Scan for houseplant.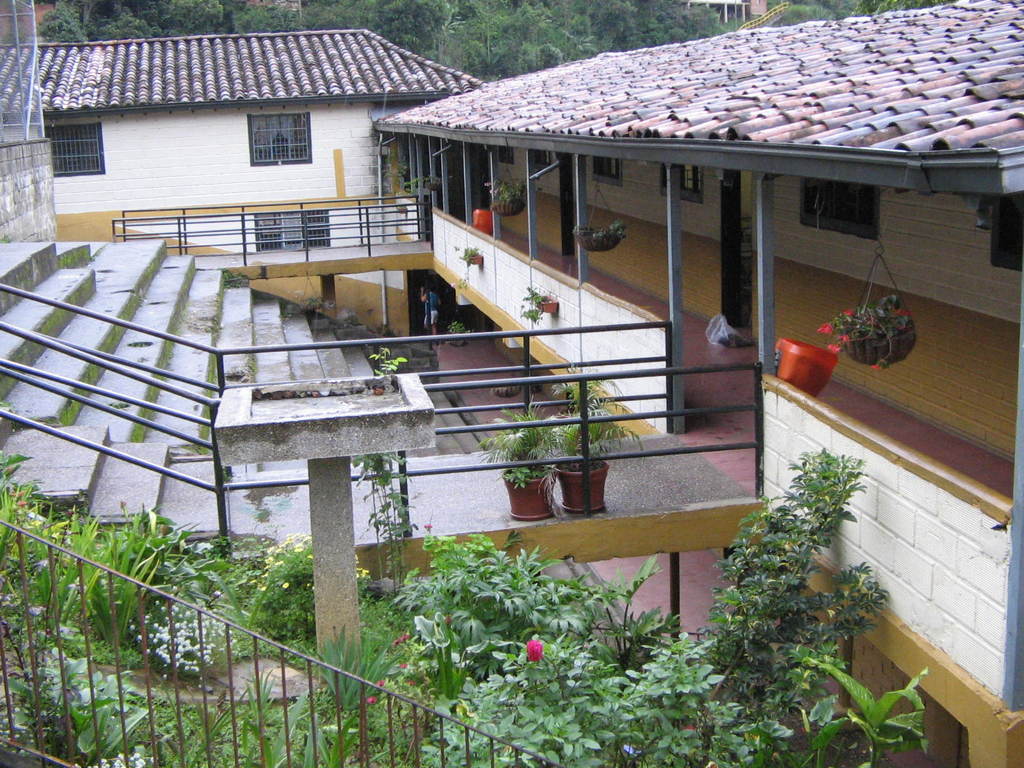
Scan result: <bbox>517, 281, 561, 326</bbox>.
